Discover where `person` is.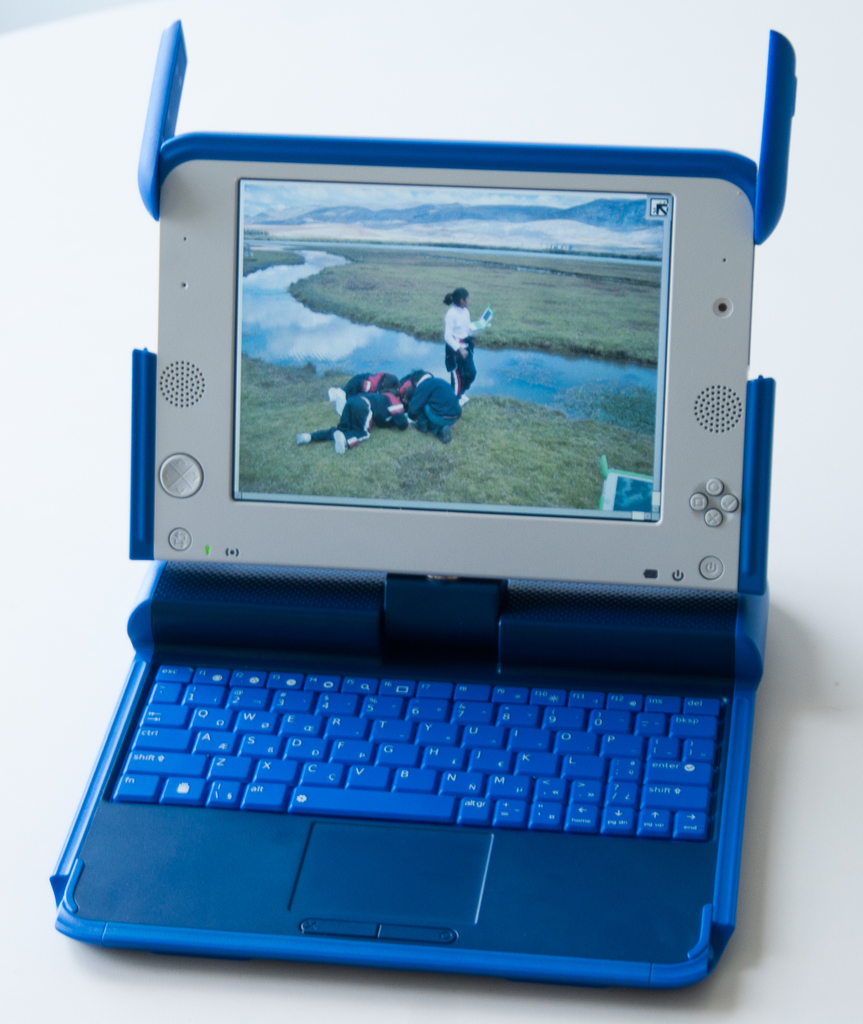
Discovered at l=431, t=268, r=497, b=409.
